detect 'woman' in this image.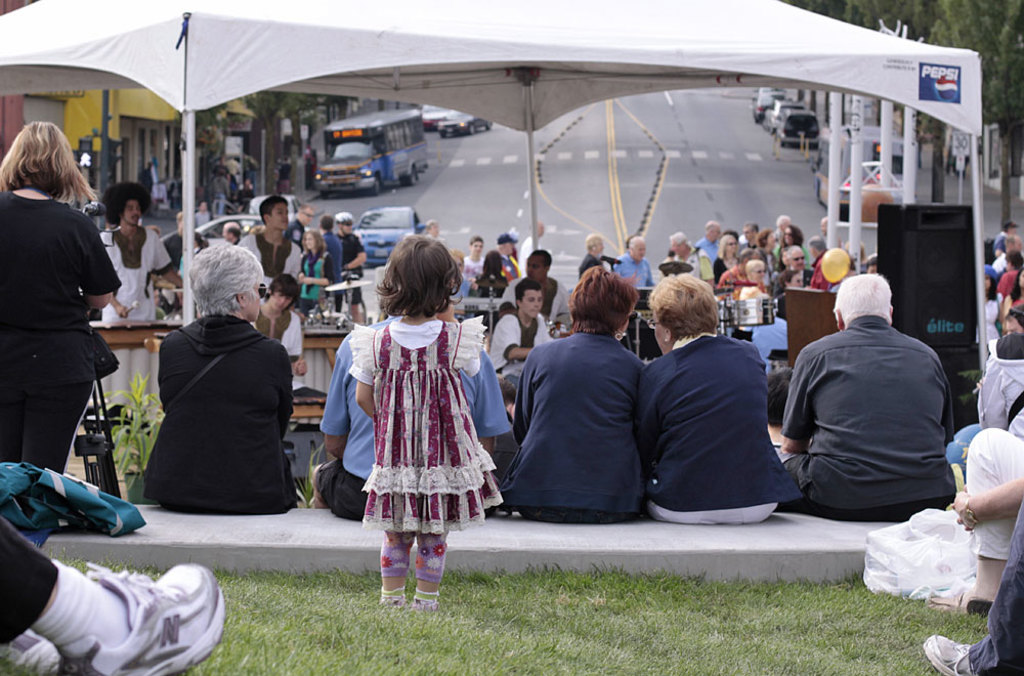
Detection: detection(775, 223, 806, 279).
